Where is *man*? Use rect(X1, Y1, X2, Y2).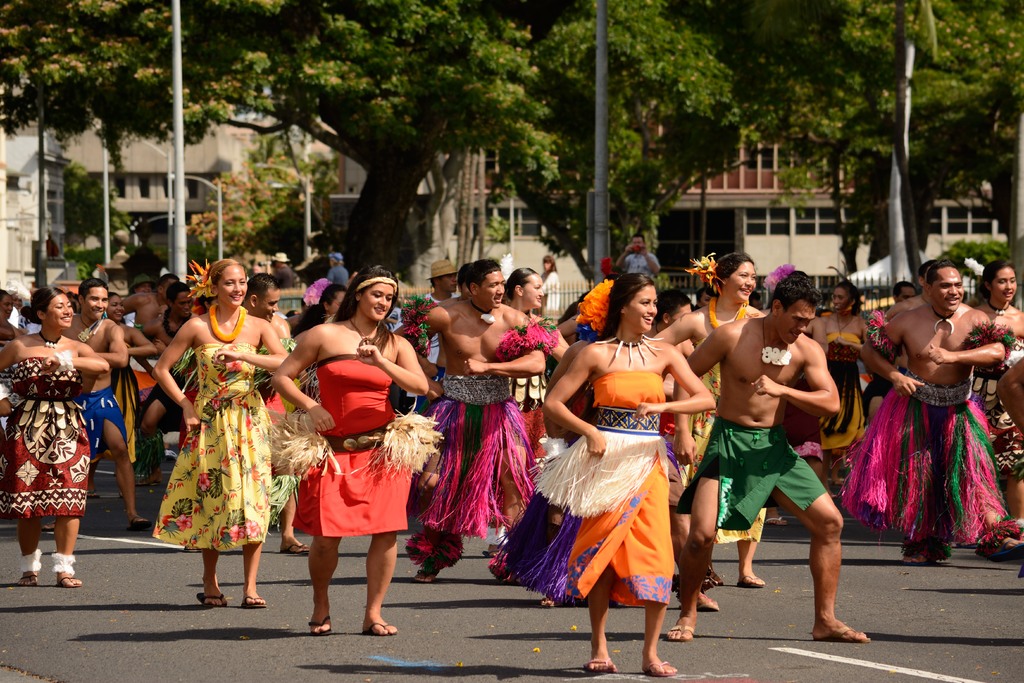
rect(251, 272, 298, 554).
